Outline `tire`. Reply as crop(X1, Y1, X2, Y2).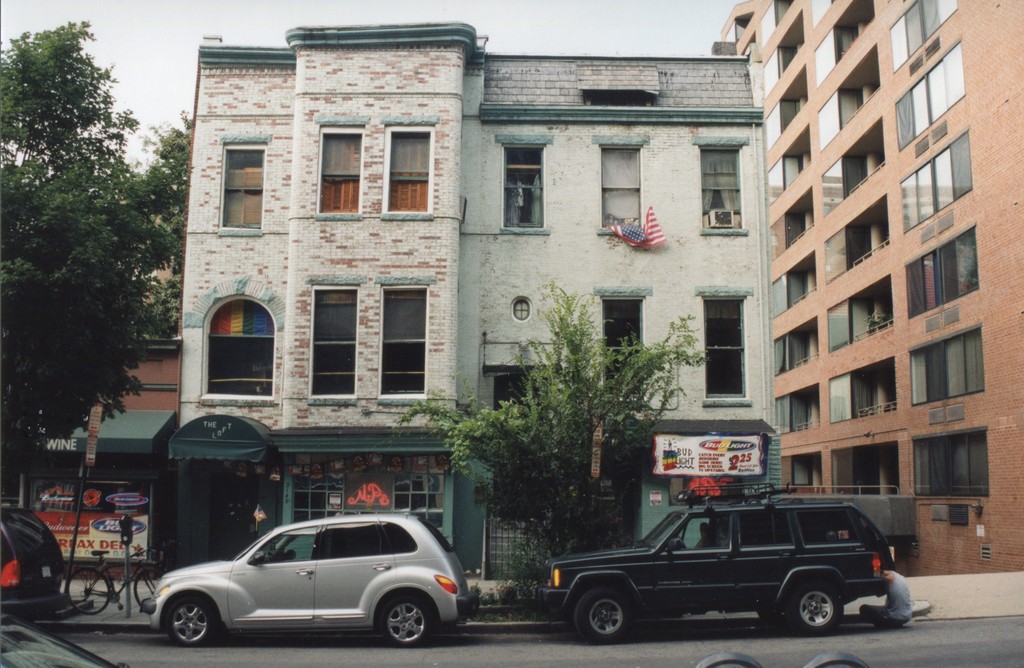
crop(67, 560, 109, 616).
